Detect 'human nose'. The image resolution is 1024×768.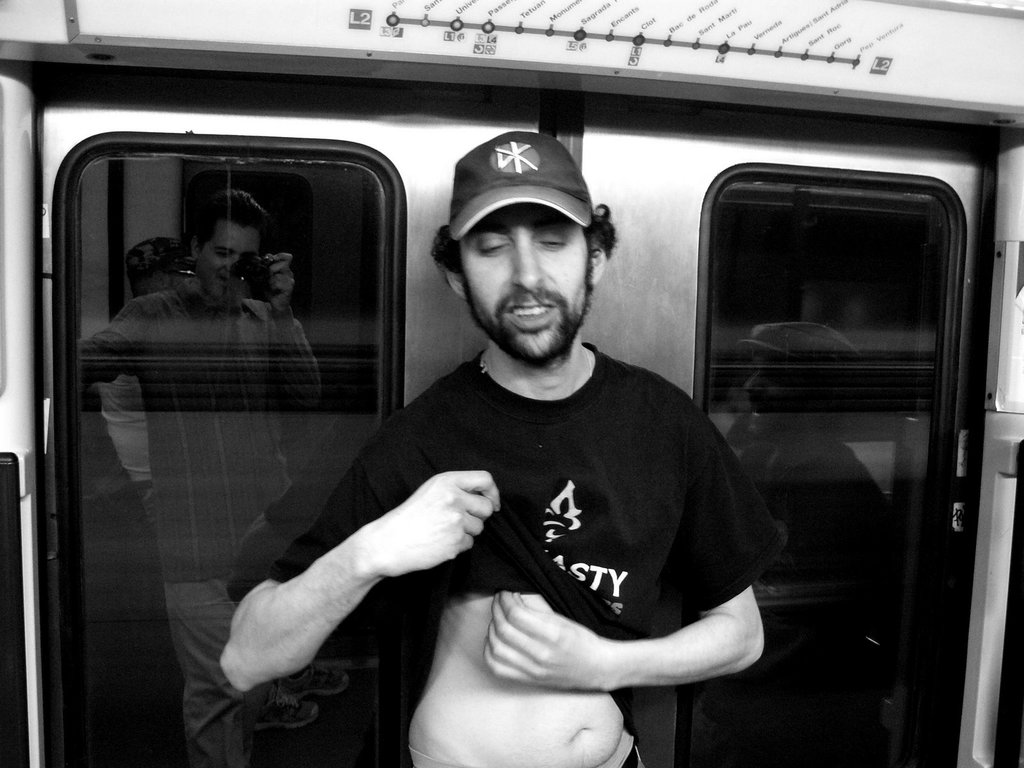
bbox=(511, 240, 545, 297).
